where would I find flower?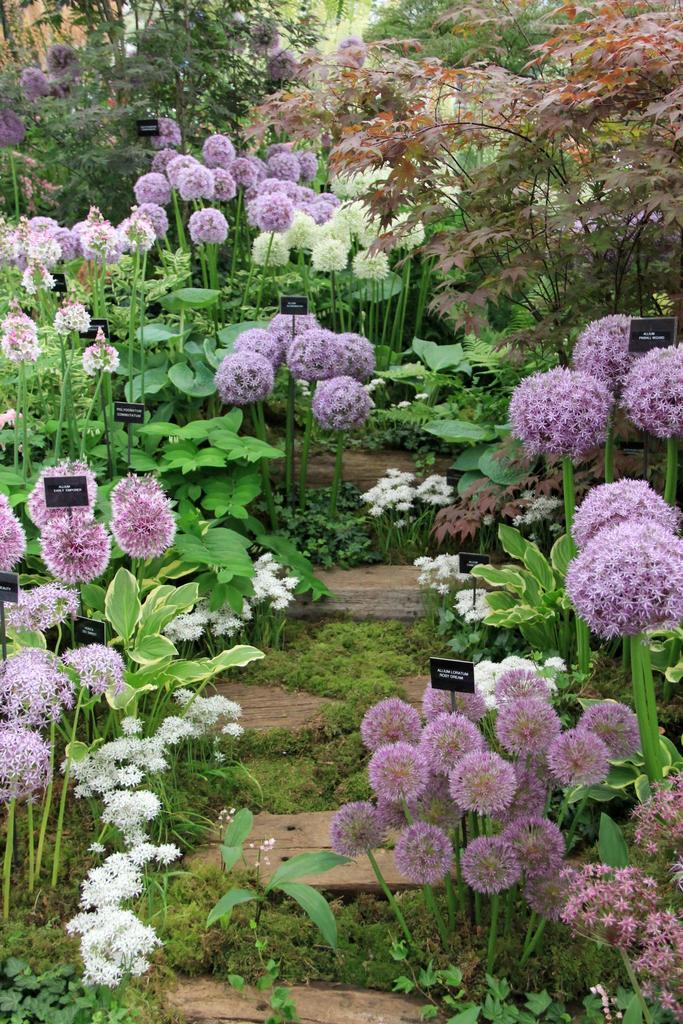
At (x1=534, y1=854, x2=682, y2=980).
